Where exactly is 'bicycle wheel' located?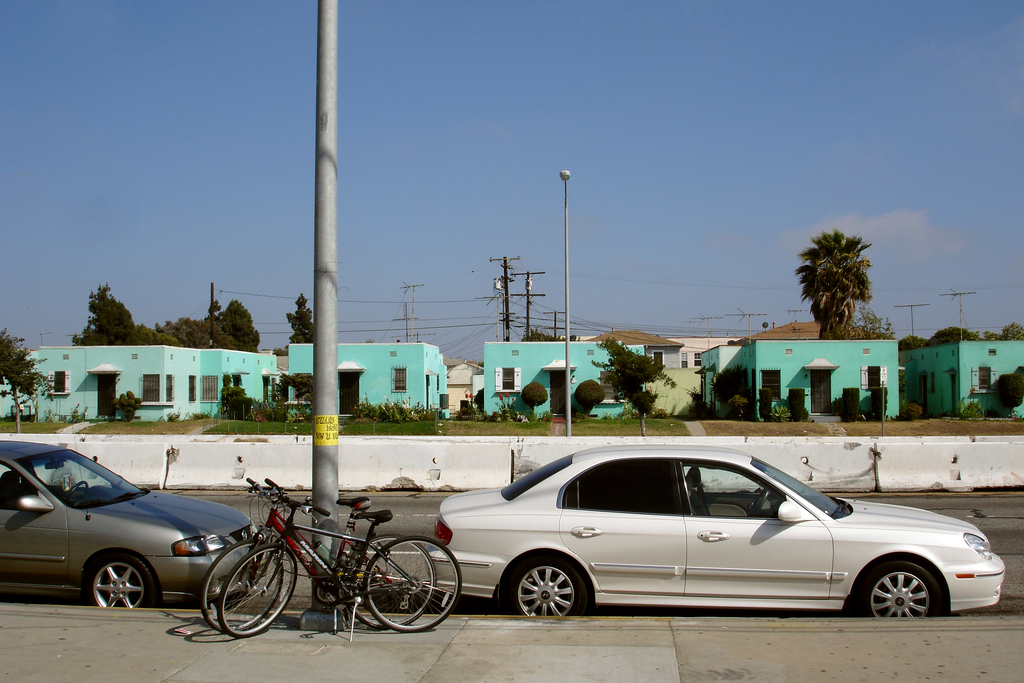
Its bounding box is select_region(199, 542, 285, 634).
